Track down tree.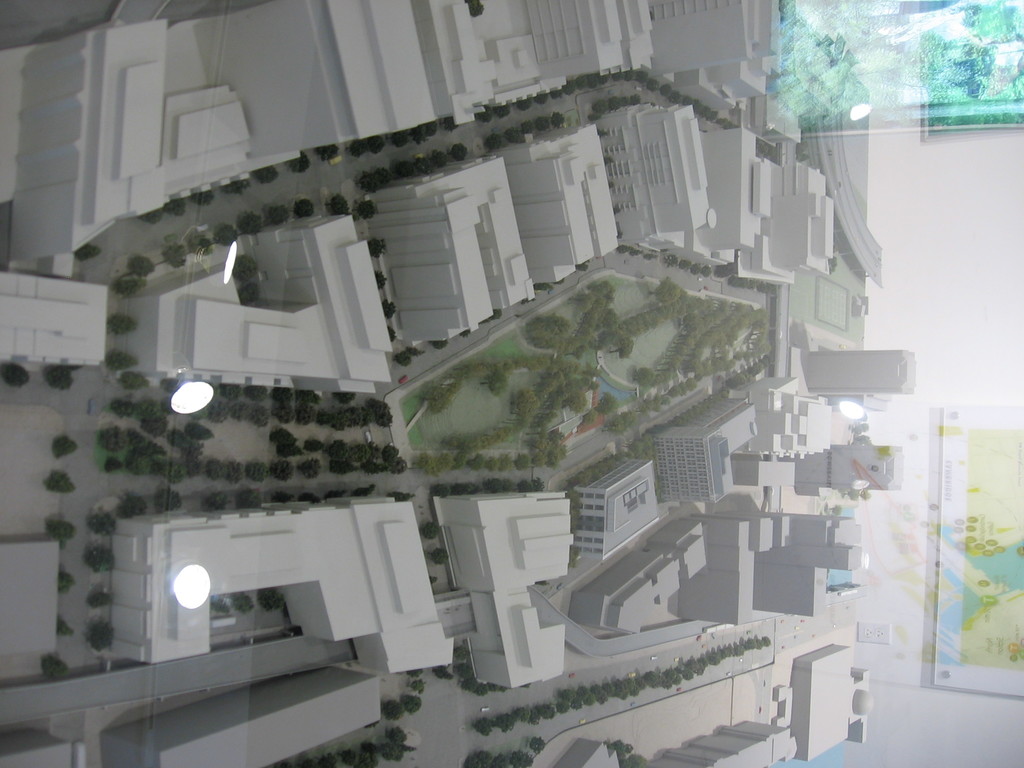
Tracked to [382, 294, 396, 323].
